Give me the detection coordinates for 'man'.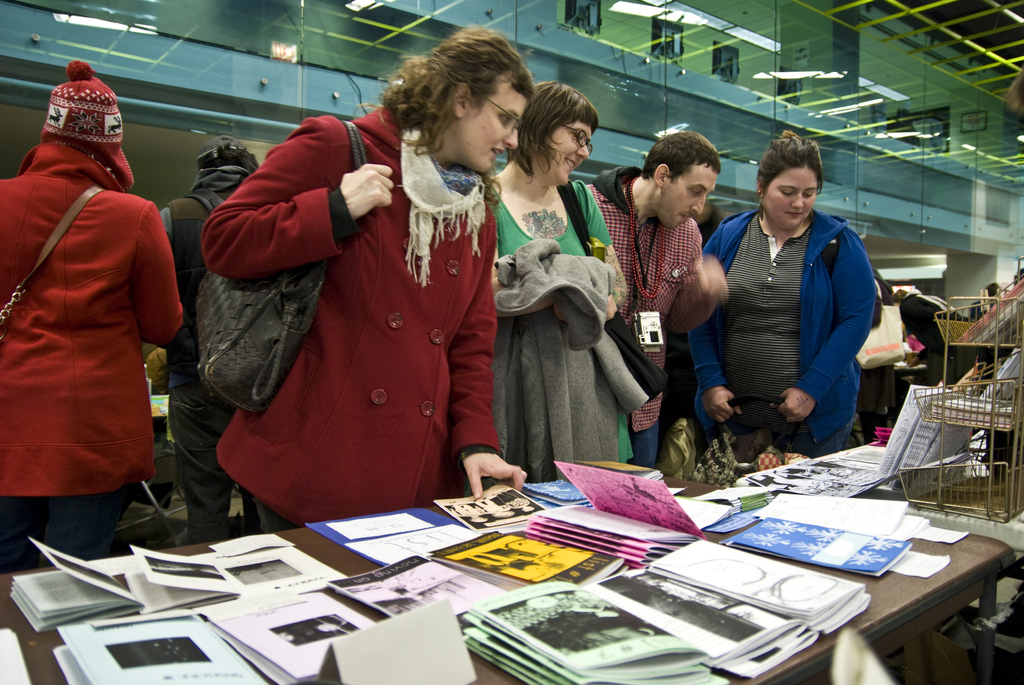
<bbox>564, 129, 728, 480</bbox>.
